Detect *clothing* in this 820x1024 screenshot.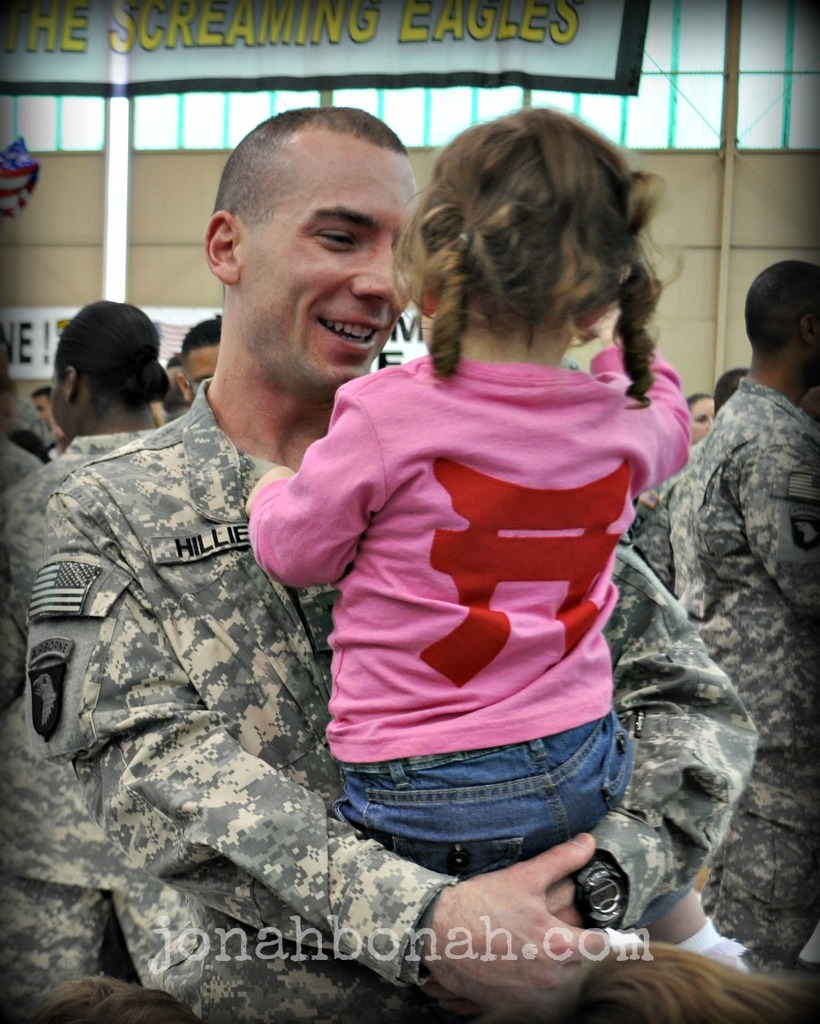
Detection: left=2, top=415, right=140, bottom=652.
